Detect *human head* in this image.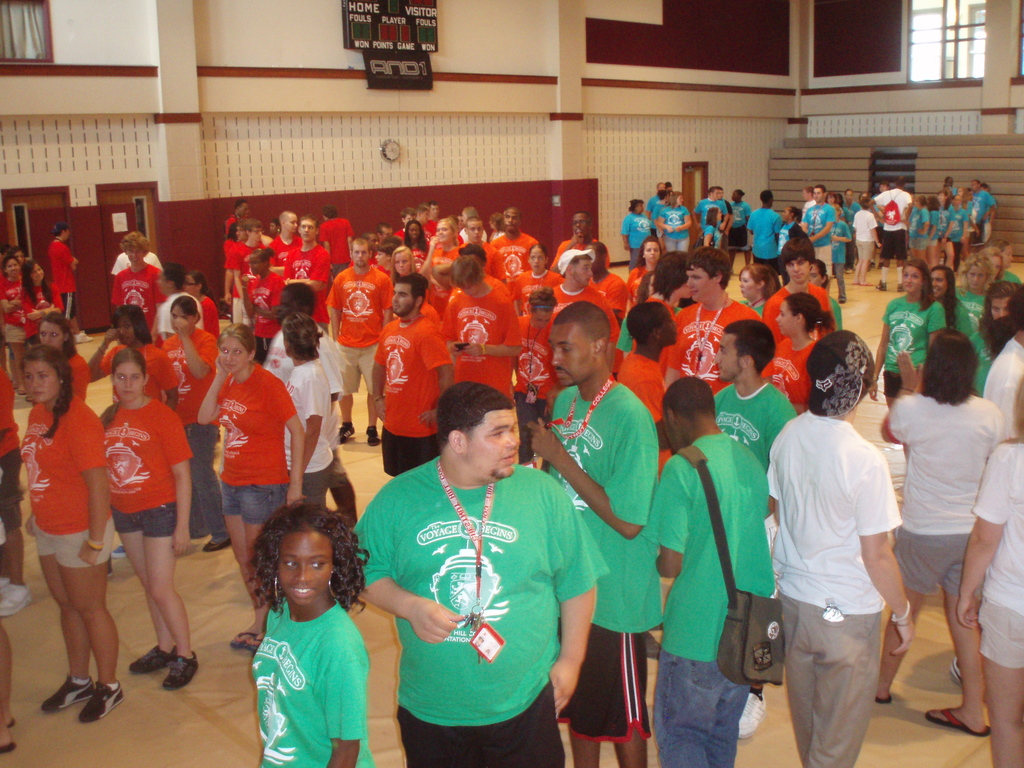
Detection: 894:176:905:188.
